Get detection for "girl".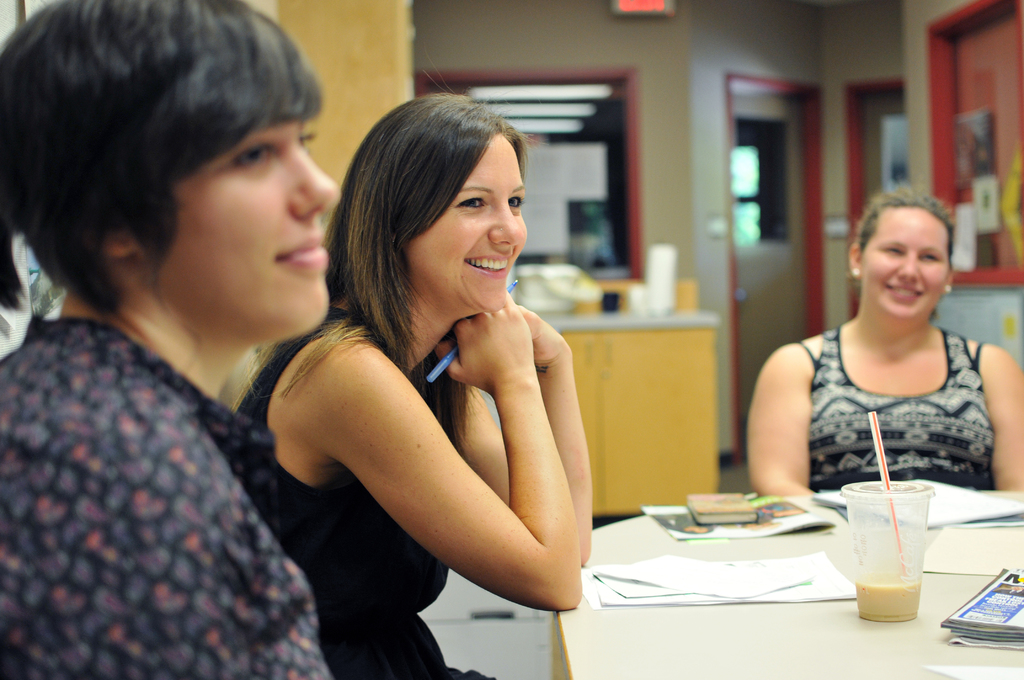
Detection: (x1=246, y1=89, x2=595, y2=679).
